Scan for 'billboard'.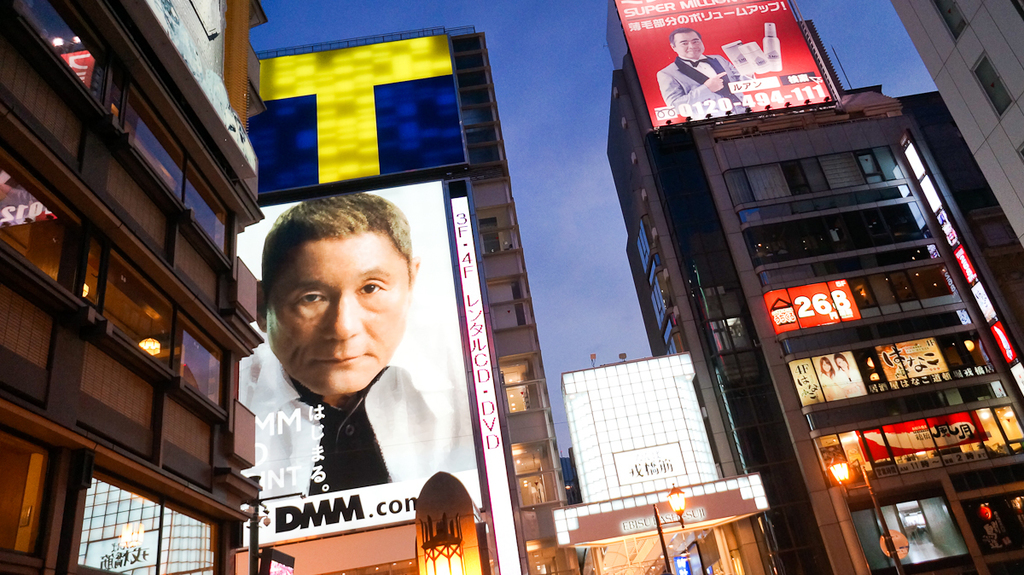
Scan result: 230/177/490/554.
